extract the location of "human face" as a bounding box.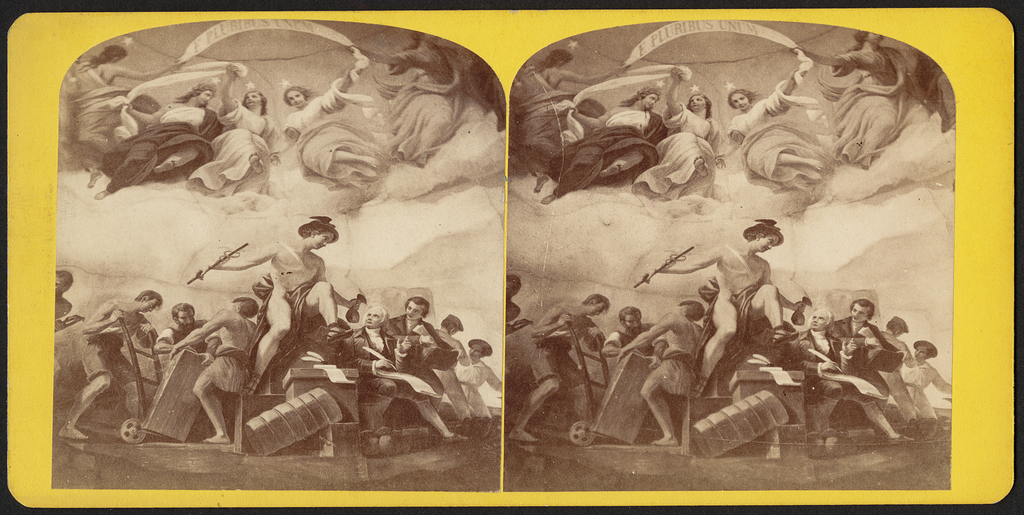
locate(141, 304, 159, 314).
